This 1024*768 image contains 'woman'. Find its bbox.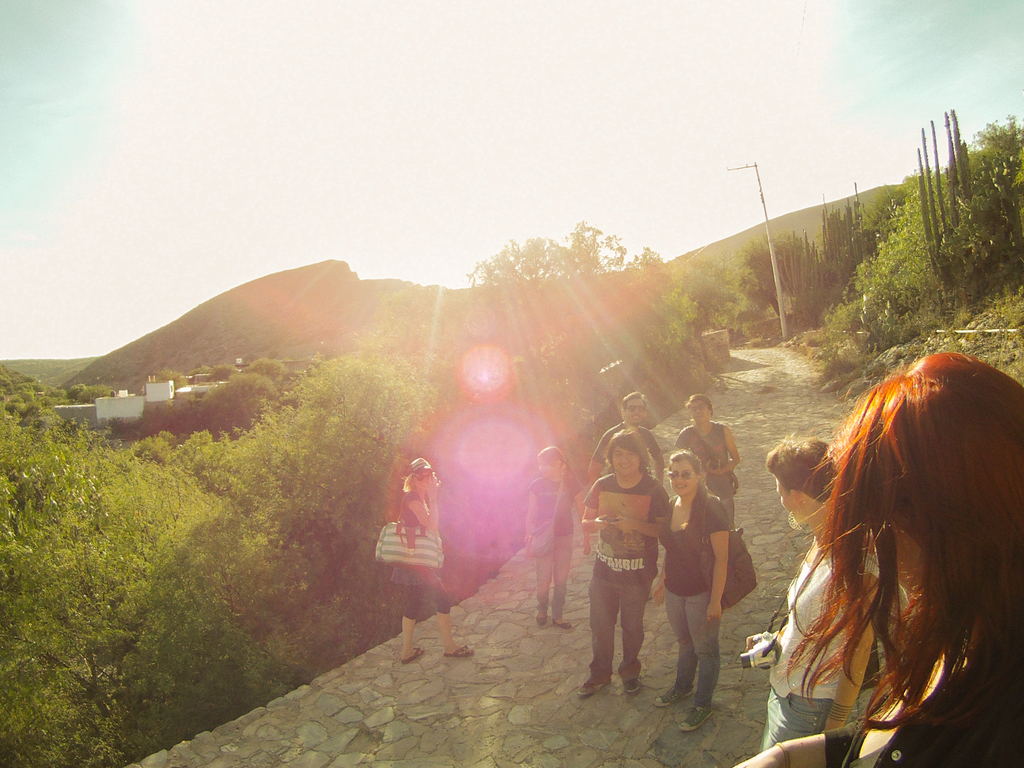
box(735, 349, 1023, 767).
